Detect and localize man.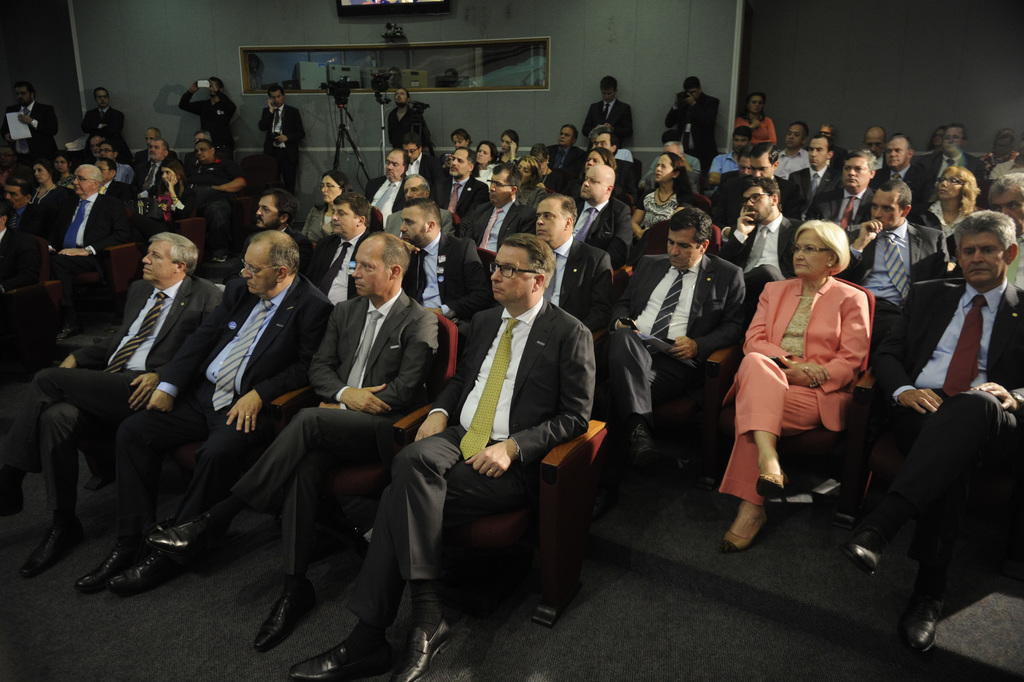
Localized at <bbox>703, 142, 754, 216</bbox>.
